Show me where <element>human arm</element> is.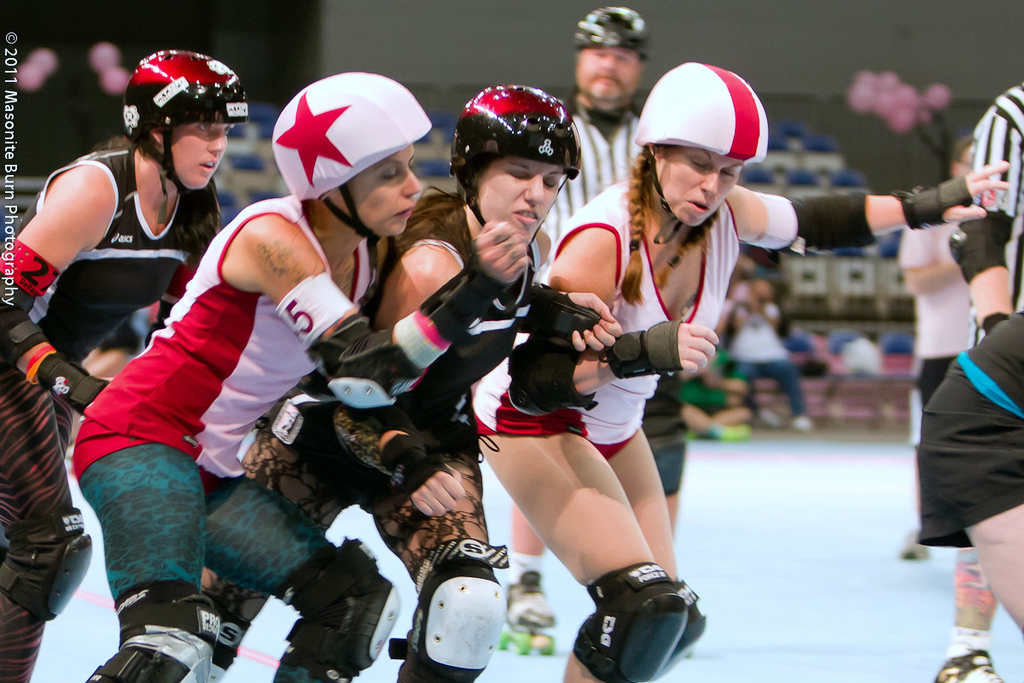
<element>human arm</element> is at <box>520,279,620,352</box>.
